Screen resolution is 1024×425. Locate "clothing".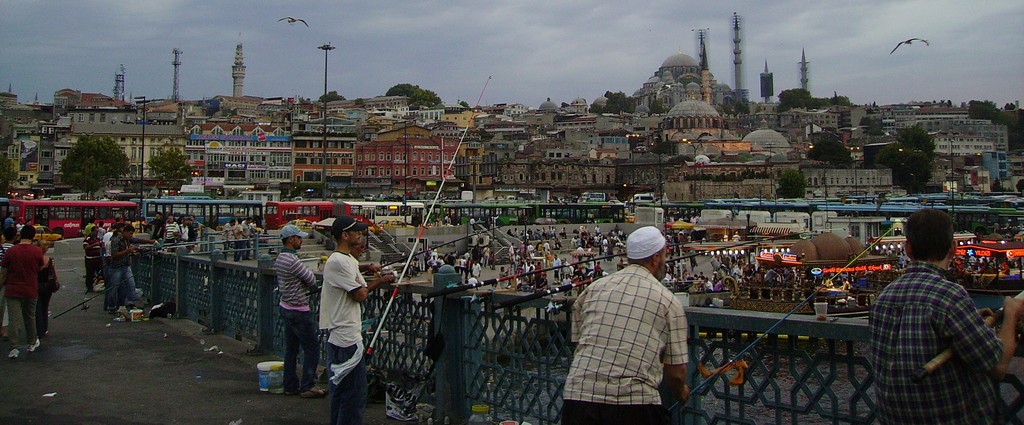
<region>869, 232, 1013, 421</region>.
